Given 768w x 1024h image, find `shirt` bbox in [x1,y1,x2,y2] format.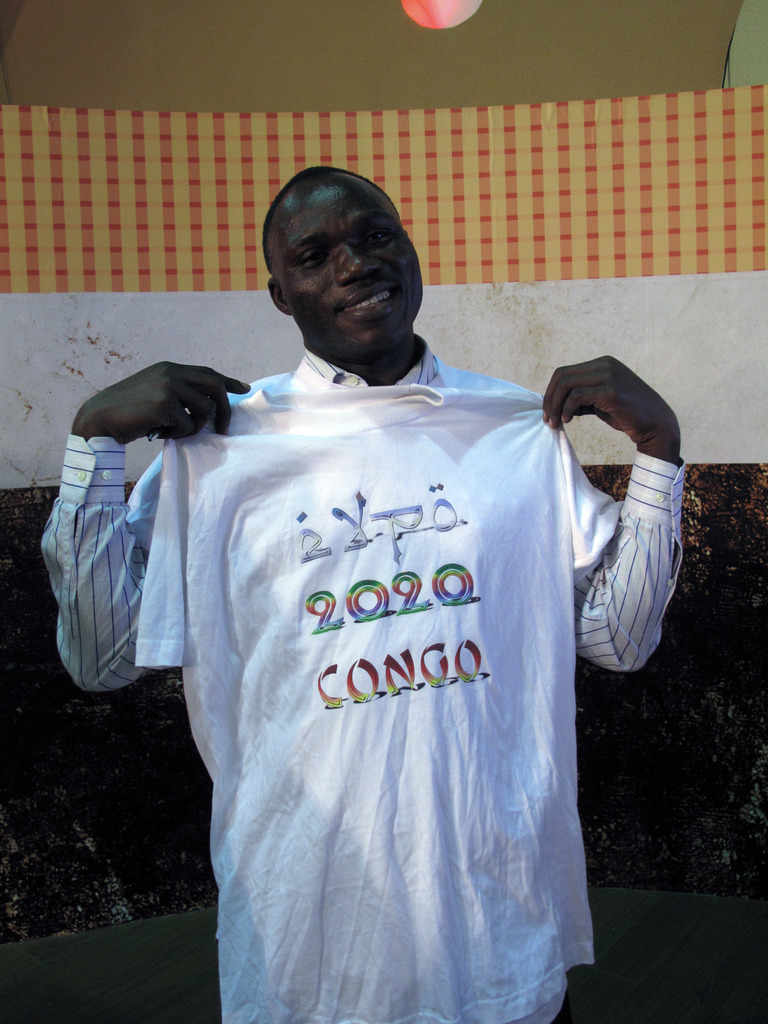
[42,333,688,692].
